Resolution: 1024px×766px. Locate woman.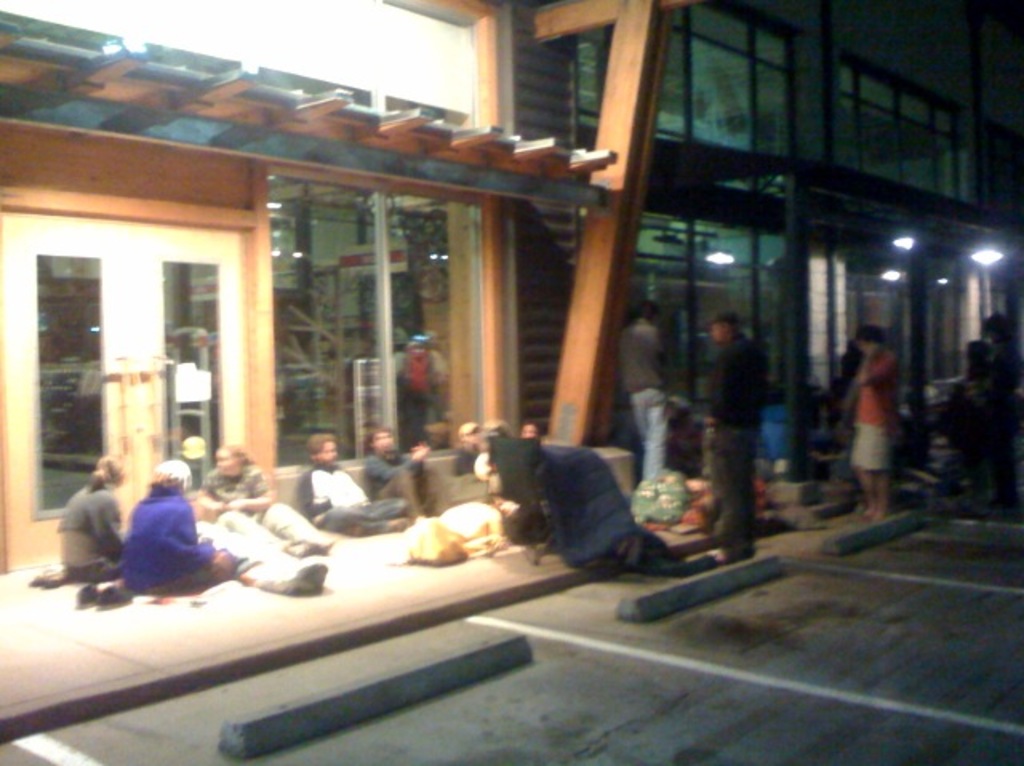
(198,441,339,560).
